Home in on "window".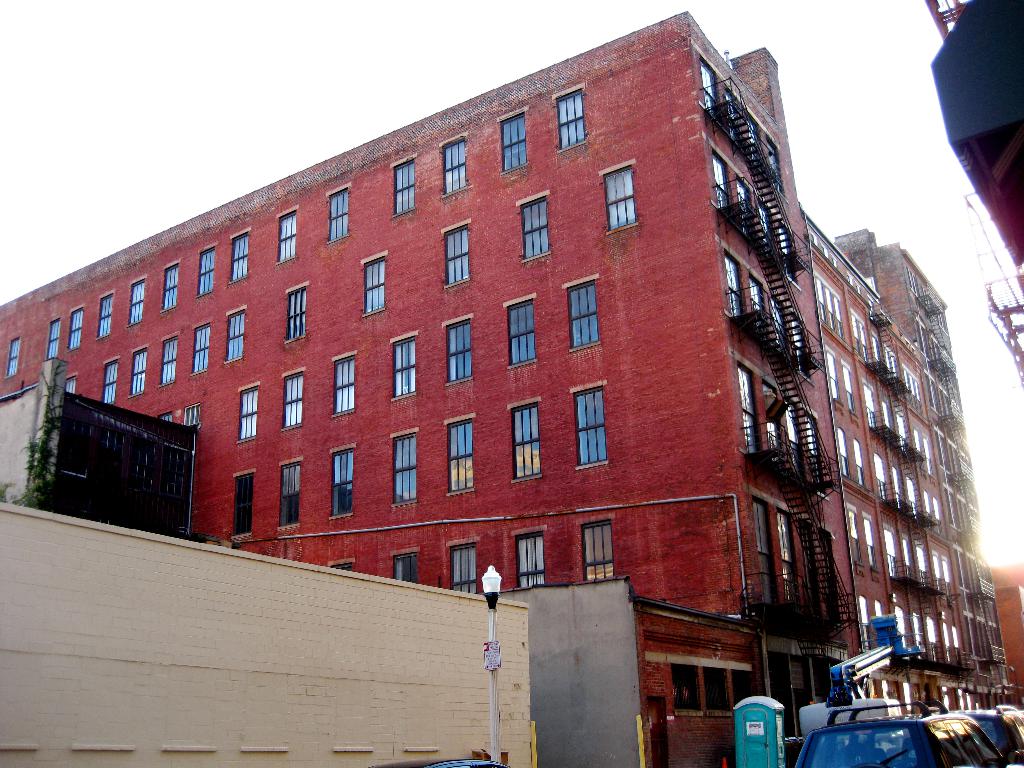
Homed in at crop(579, 383, 608, 465).
